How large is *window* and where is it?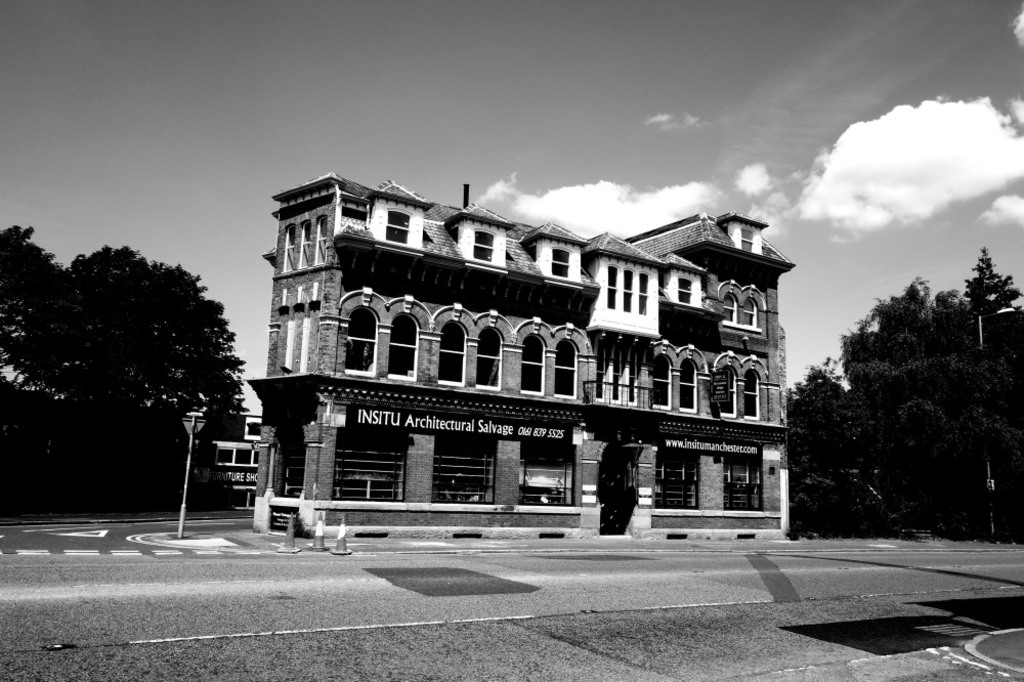
Bounding box: box(596, 344, 604, 401).
